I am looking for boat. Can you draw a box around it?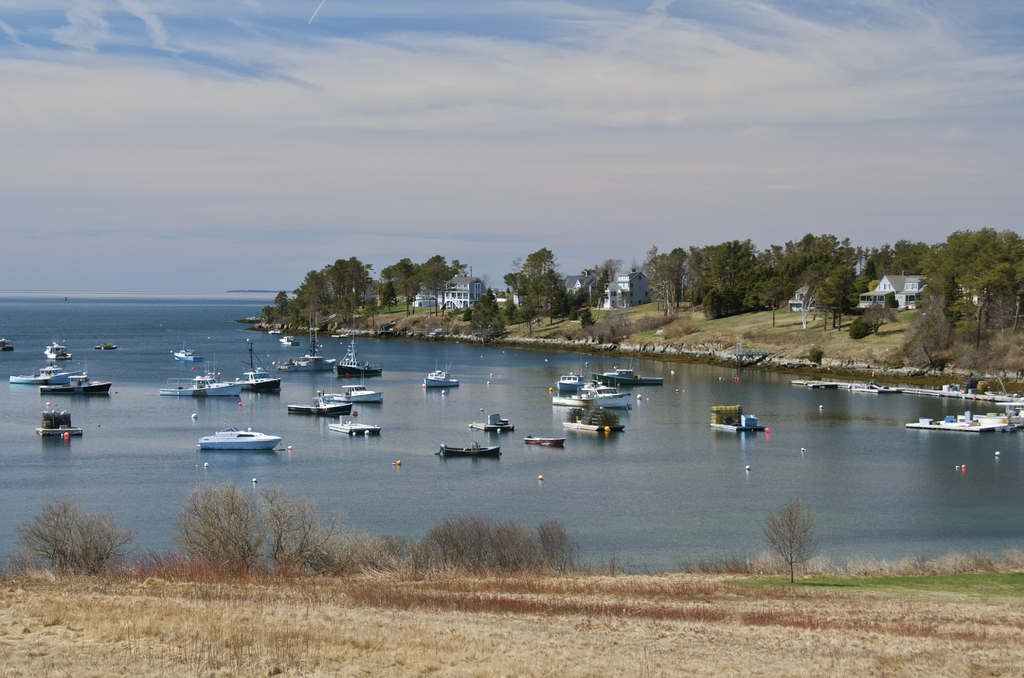
Sure, the bounding box is region(335, 314, 381, 378).
